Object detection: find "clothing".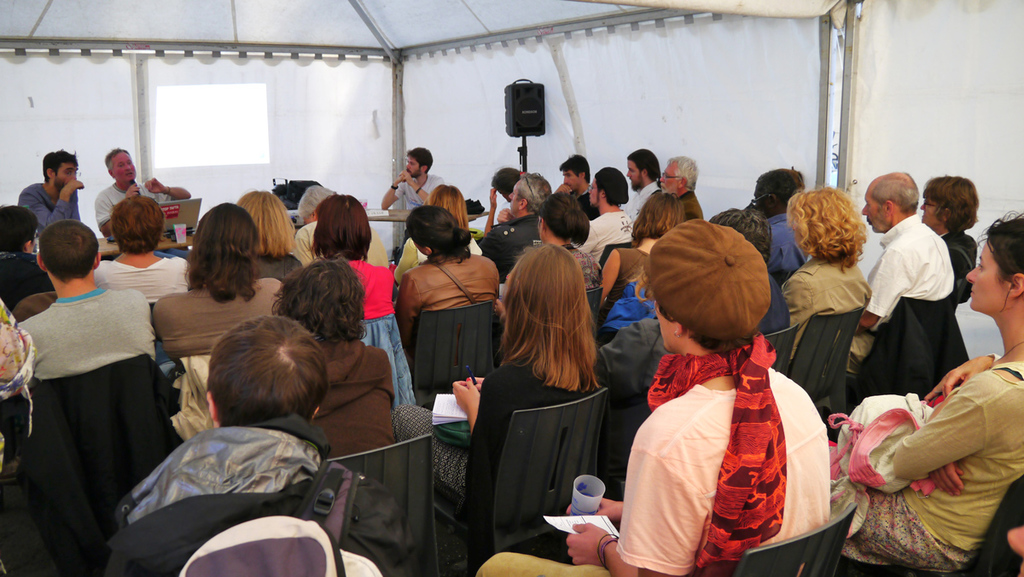
[x1=473, y1=338, x2=838, y2=576].
